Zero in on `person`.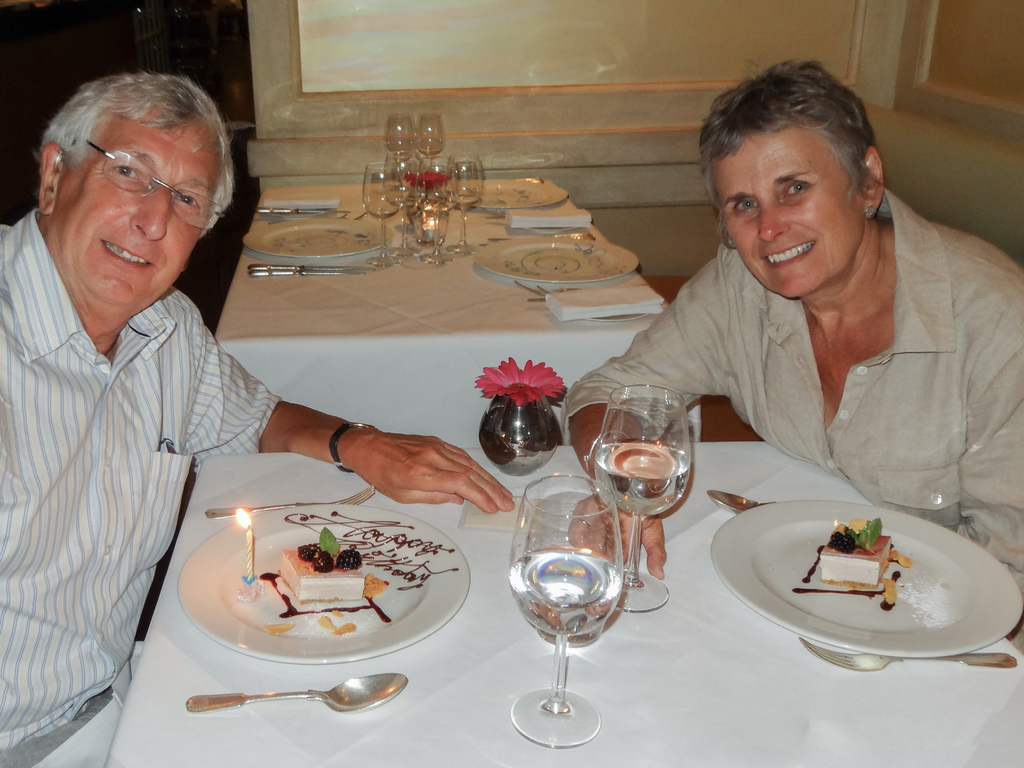
Zeroed in: <box>566,60,1023,651</box>.
